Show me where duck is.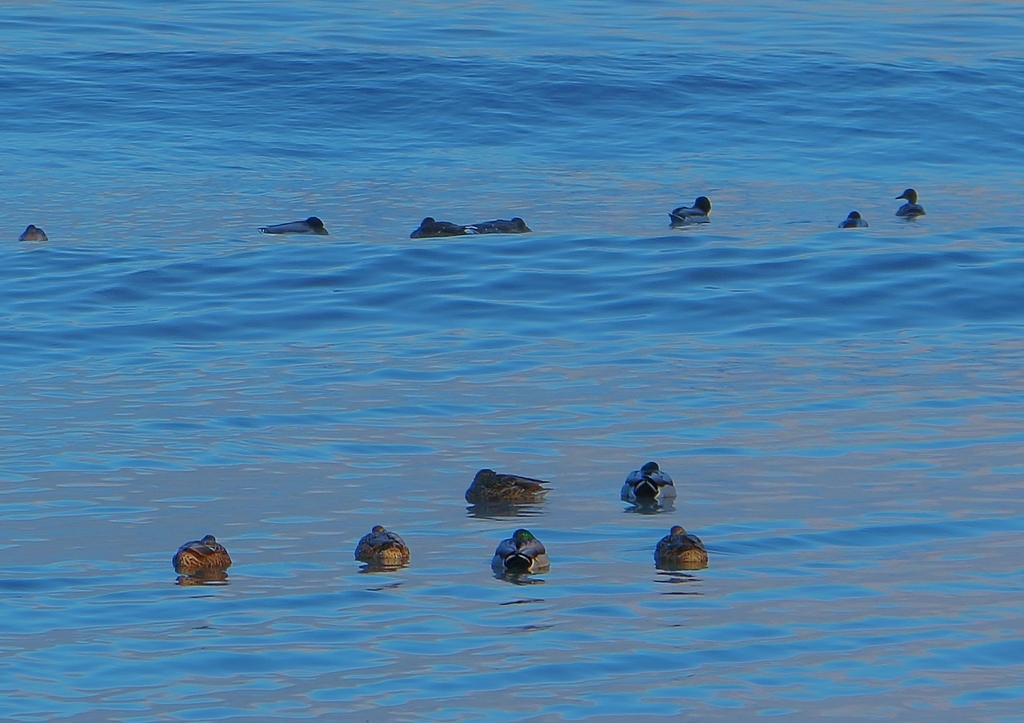
duck is at l=666, t=197, r=714, b=226.
